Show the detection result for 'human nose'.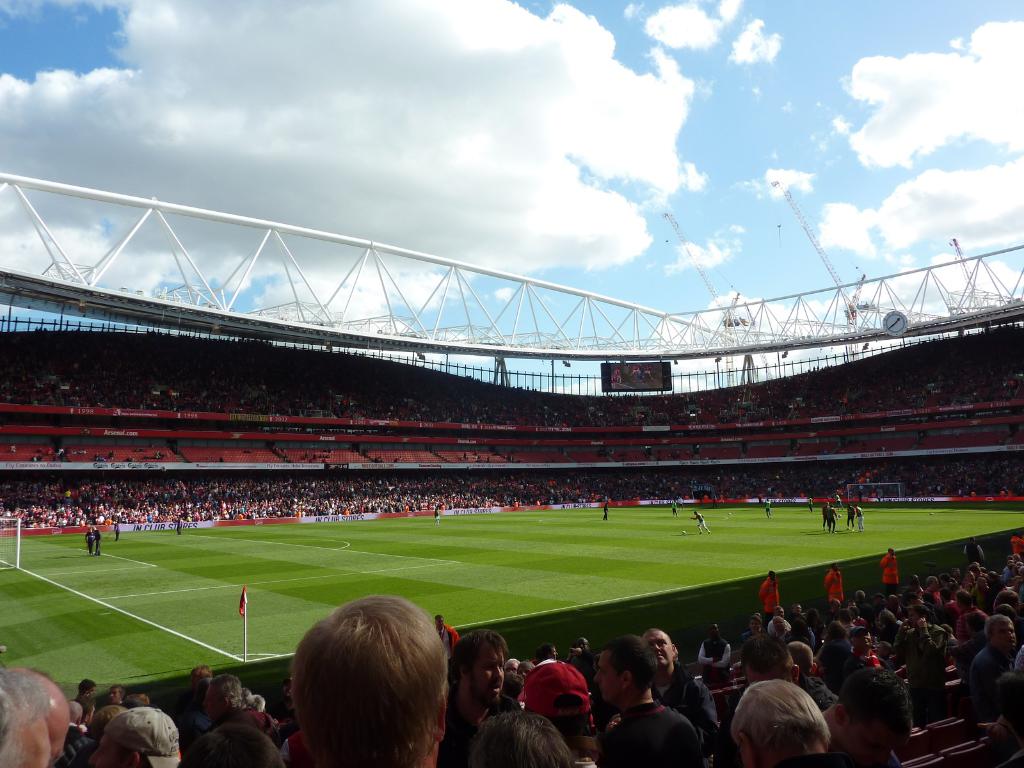
bbox=(595, 672, 600, 688).
